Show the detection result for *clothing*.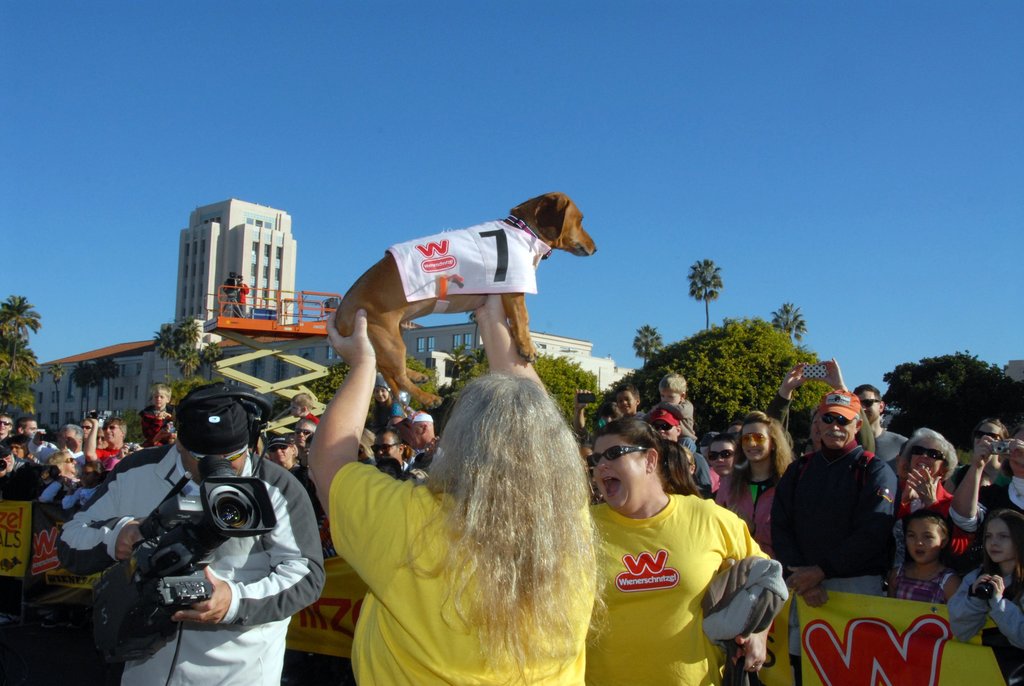
(left=778, top=434, right=911, bottom=598).
